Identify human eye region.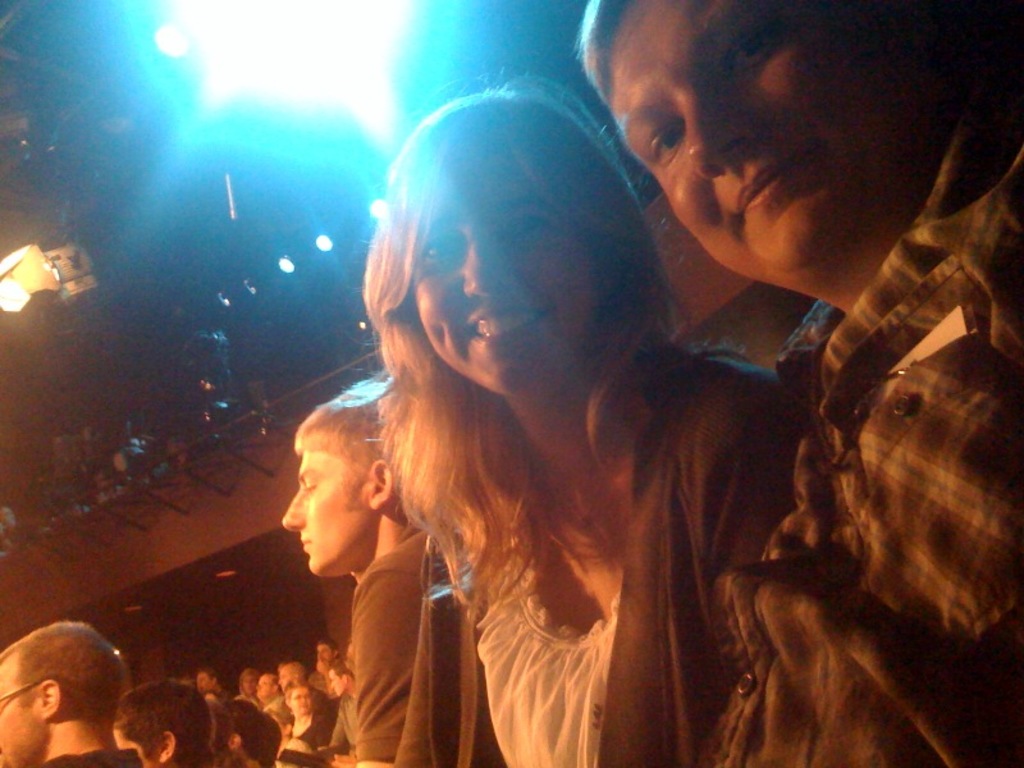
Region: {"x1": 300, "y1": 472, "x2": 323, "y2": 497}.
